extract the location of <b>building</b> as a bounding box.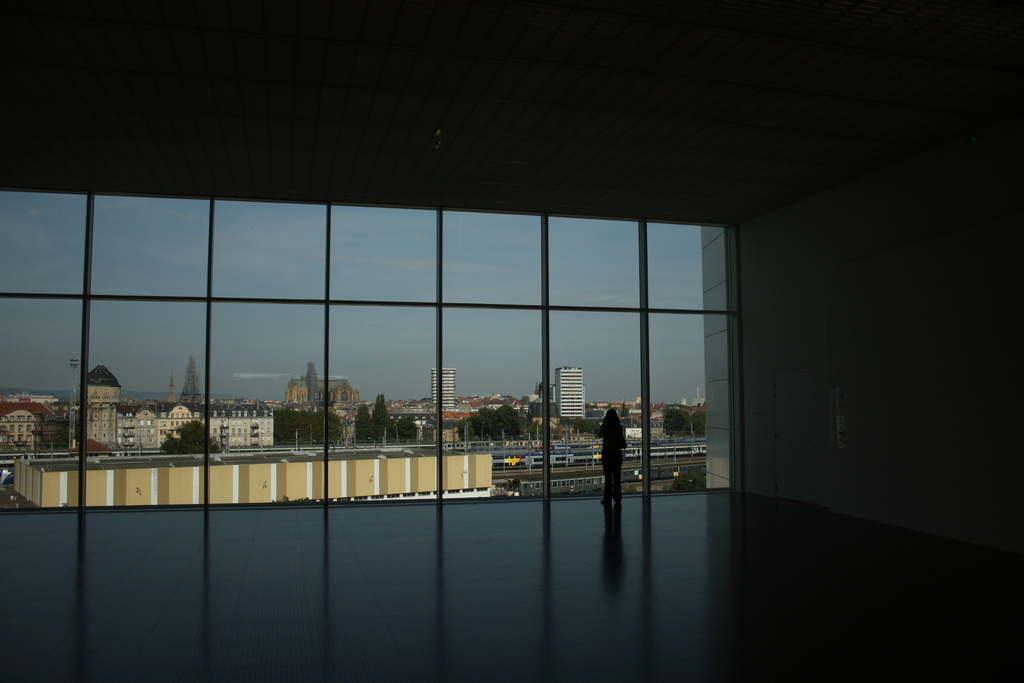
x1=433 y1=368 x2=455 y2=409.
